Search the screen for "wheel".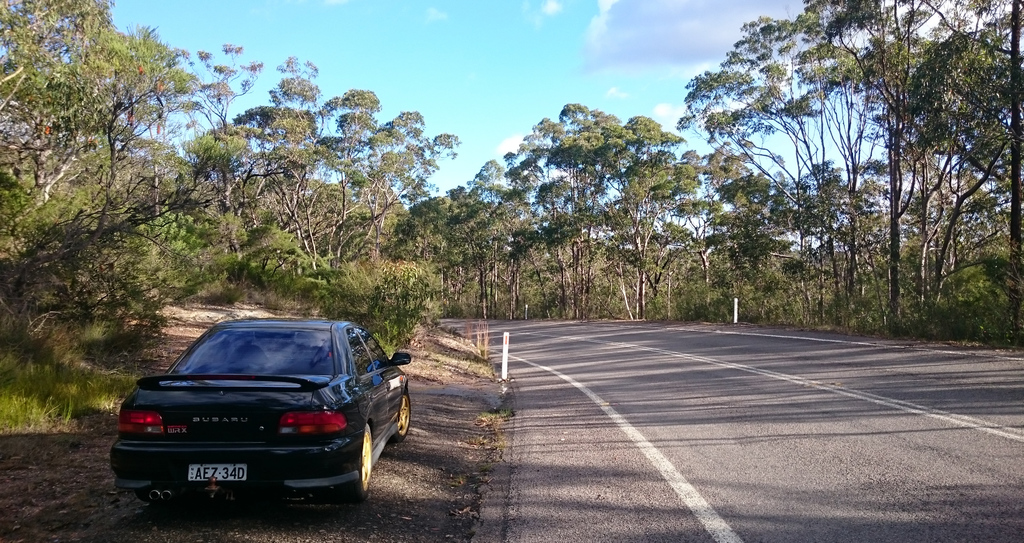
Found at select_region(392, 390, 412, 443).
